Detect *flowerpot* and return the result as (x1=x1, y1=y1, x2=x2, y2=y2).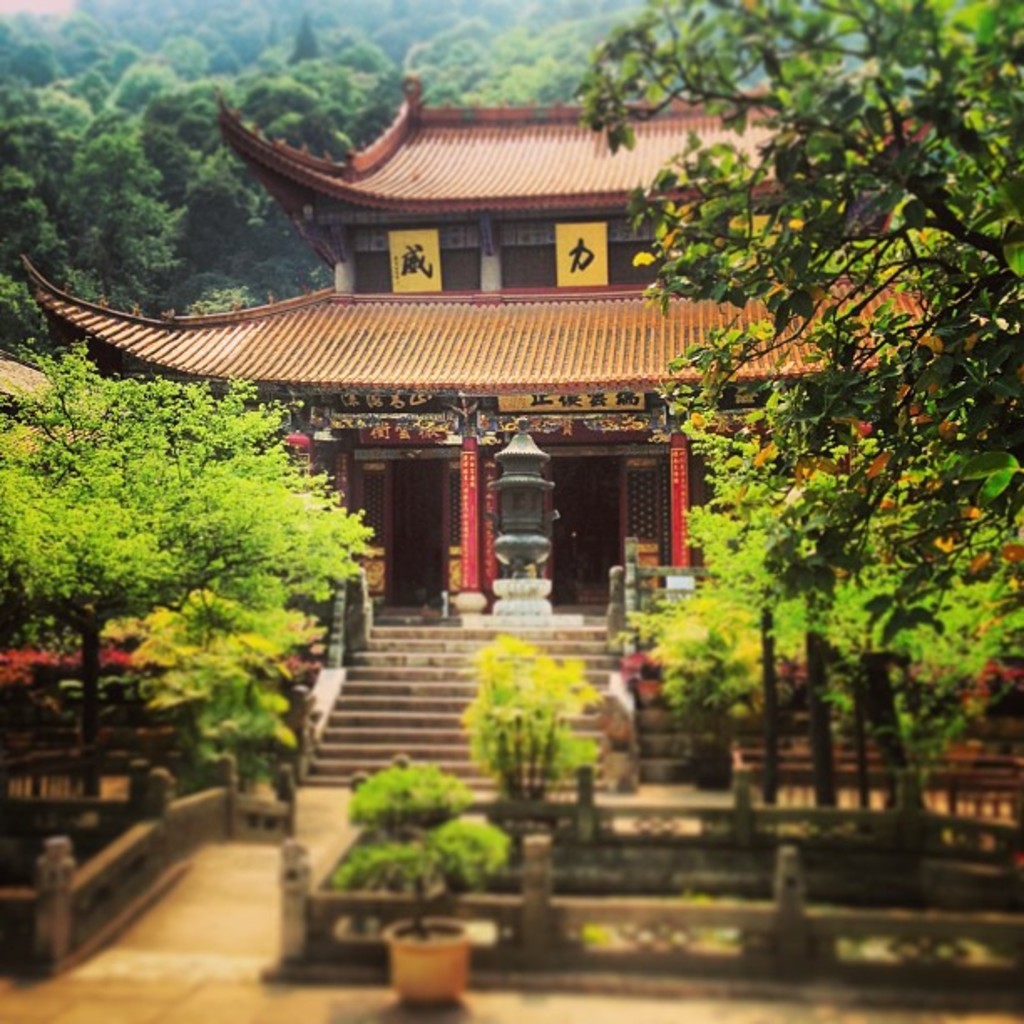
(x1=381, y1=919, x2=472, y2=1006).
